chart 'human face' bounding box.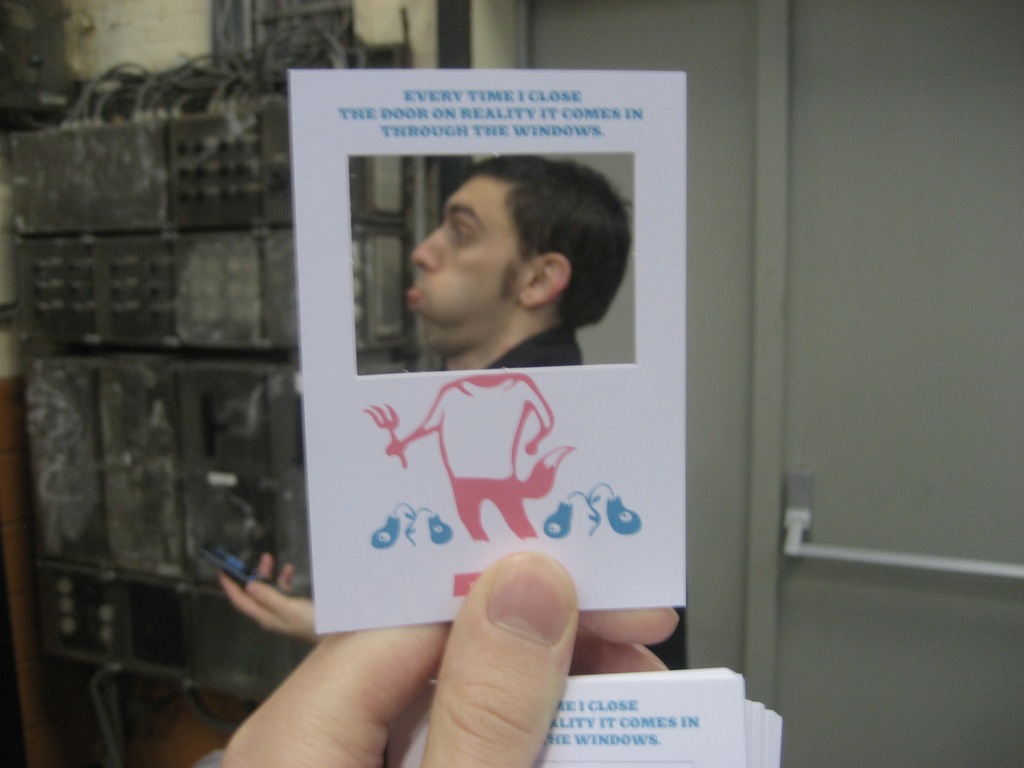
Charted: <bbox>401, 163, 518, 355</bbox>.
